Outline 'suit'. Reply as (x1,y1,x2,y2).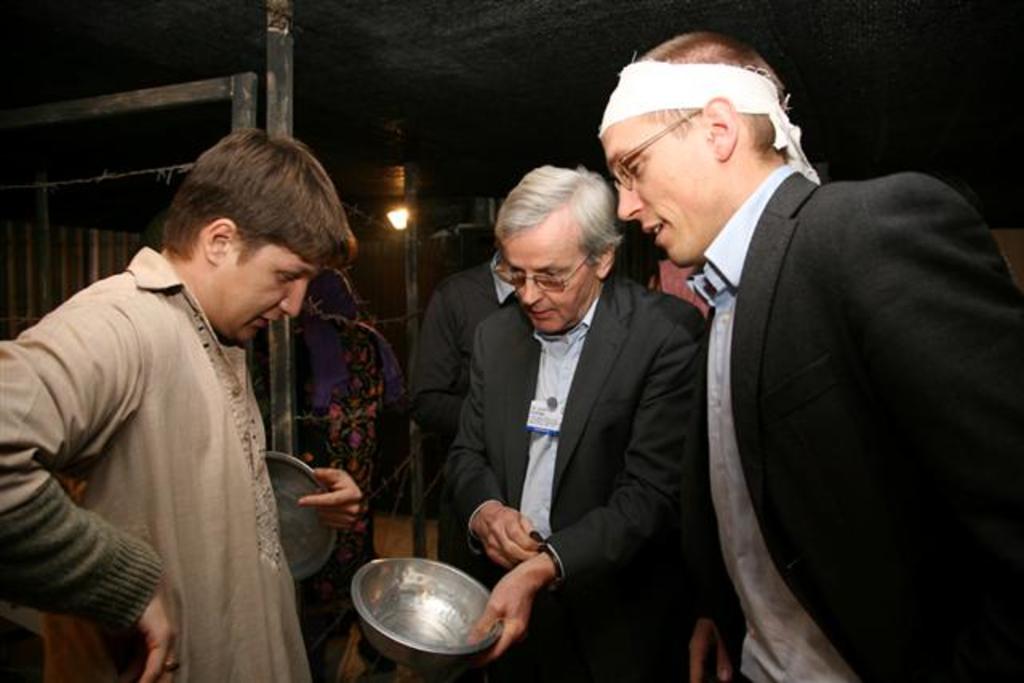
(707,165,1022,681).
